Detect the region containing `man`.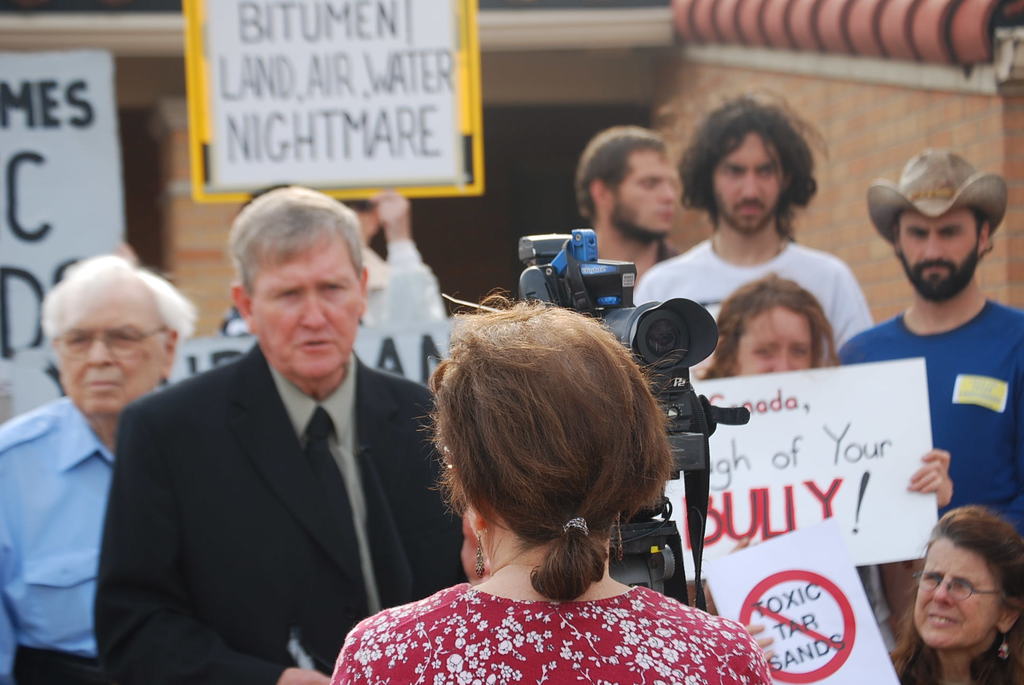
574:123:687:290.
